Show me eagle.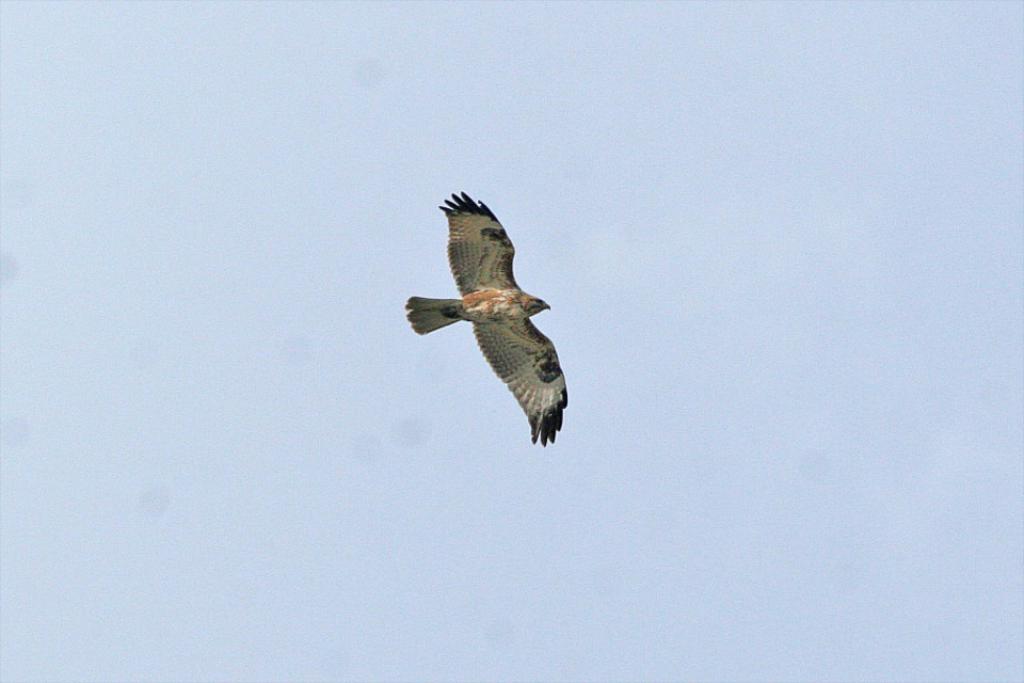
eagle is here: (406,185,576,448).
